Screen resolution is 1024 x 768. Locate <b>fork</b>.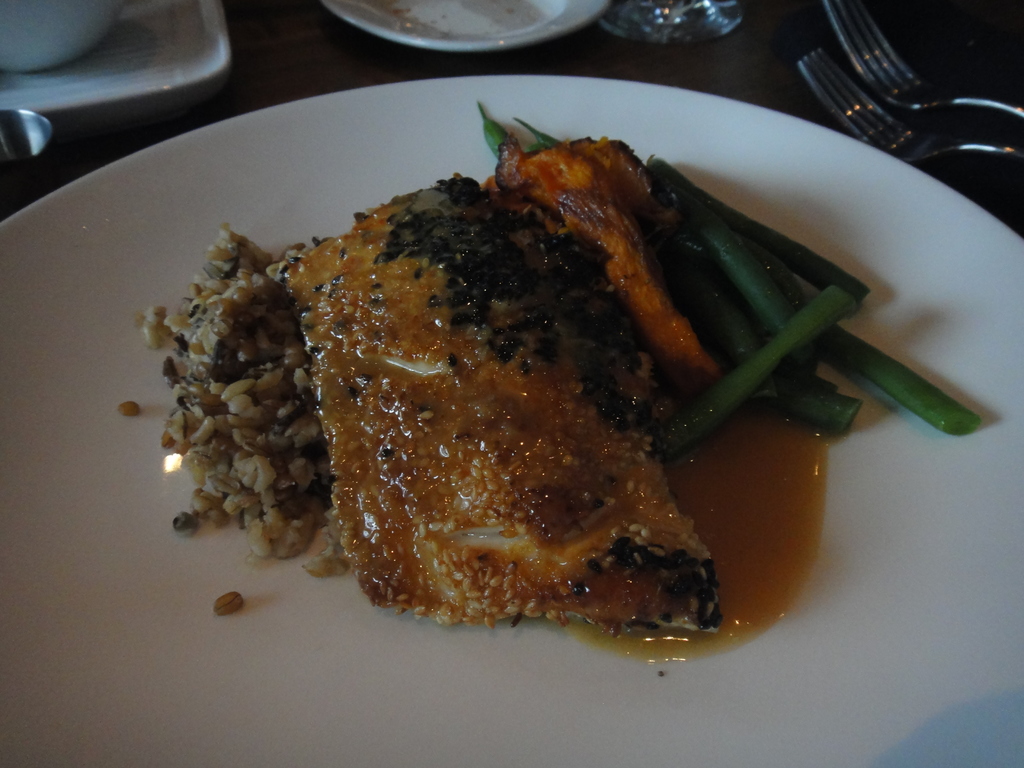
796 47 1023 166.
